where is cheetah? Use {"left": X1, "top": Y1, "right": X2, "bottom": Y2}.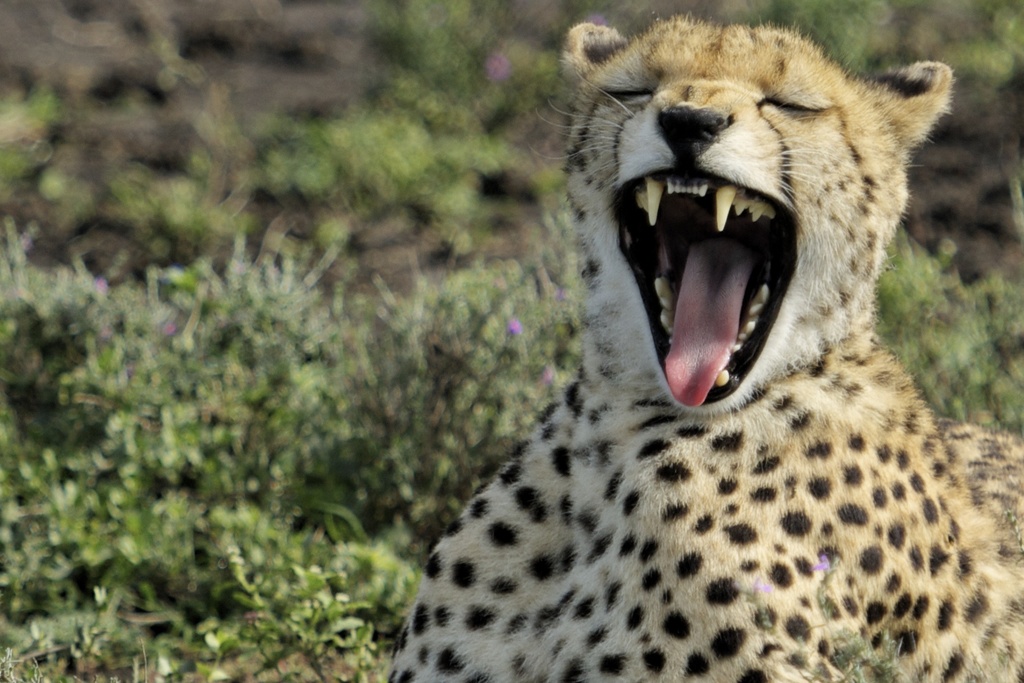
{"left": 380, "top": 15, "right": 1023, "bottom": 682}.
